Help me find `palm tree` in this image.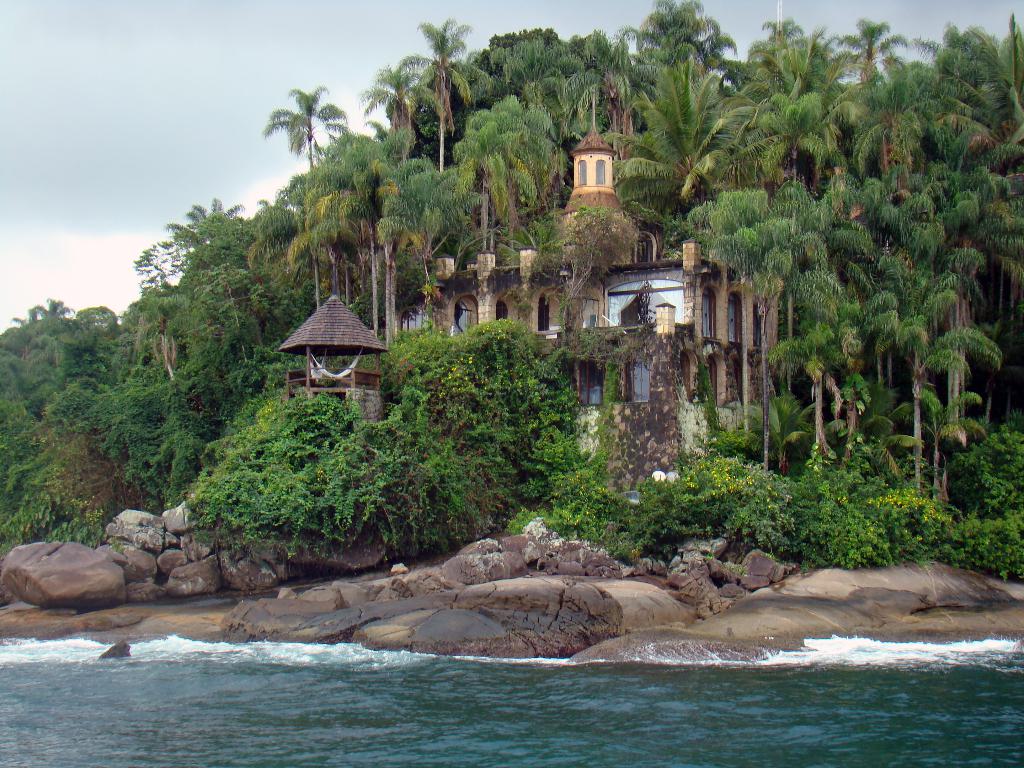
Found it: locate(298, 195, 368, 290).
